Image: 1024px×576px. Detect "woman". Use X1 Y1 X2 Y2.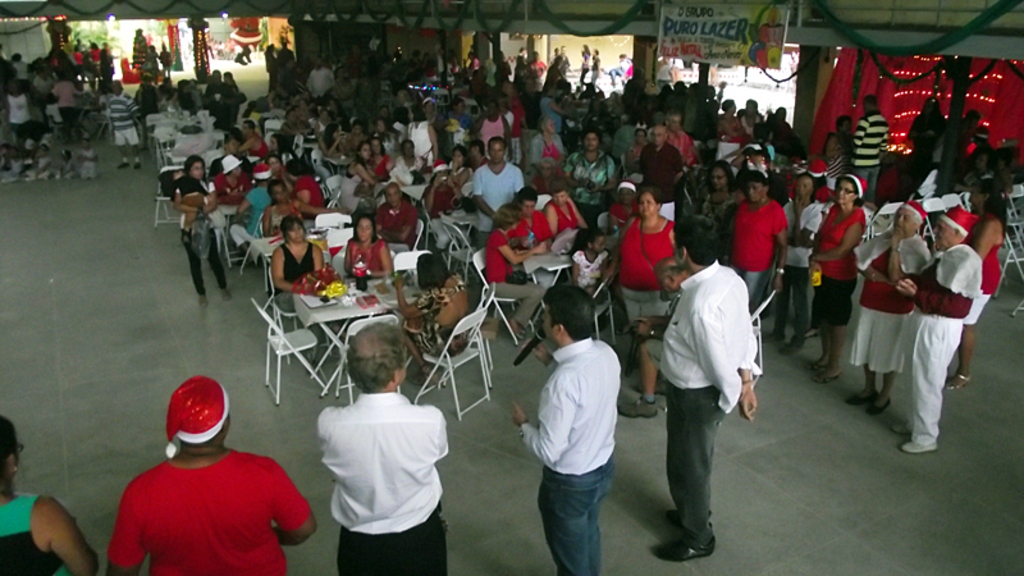
483 200 541 334.
